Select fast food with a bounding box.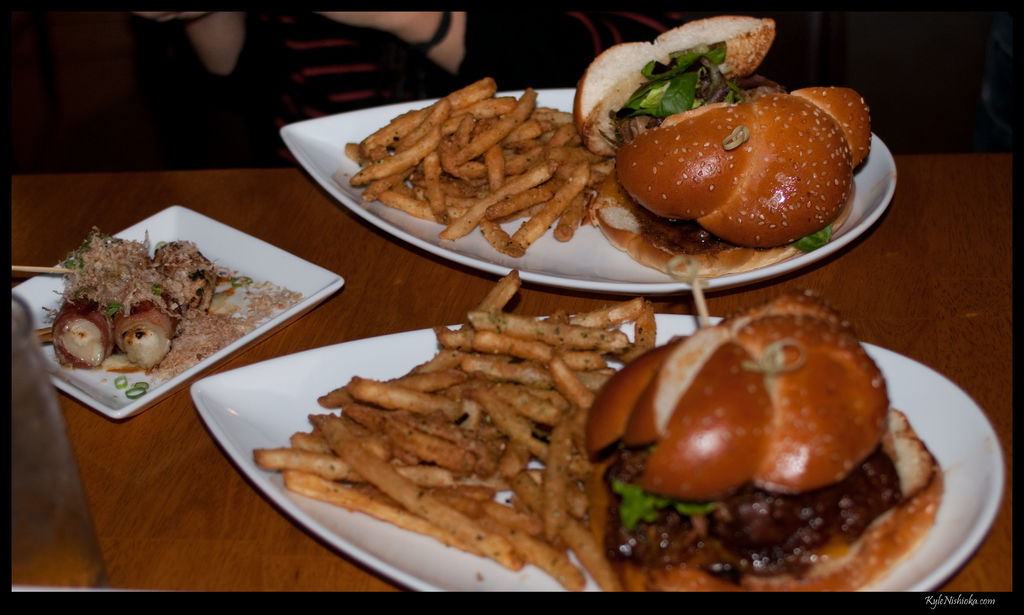
{"x1": 116, "y1": 286, "x2": 178, "y2": 381}.
